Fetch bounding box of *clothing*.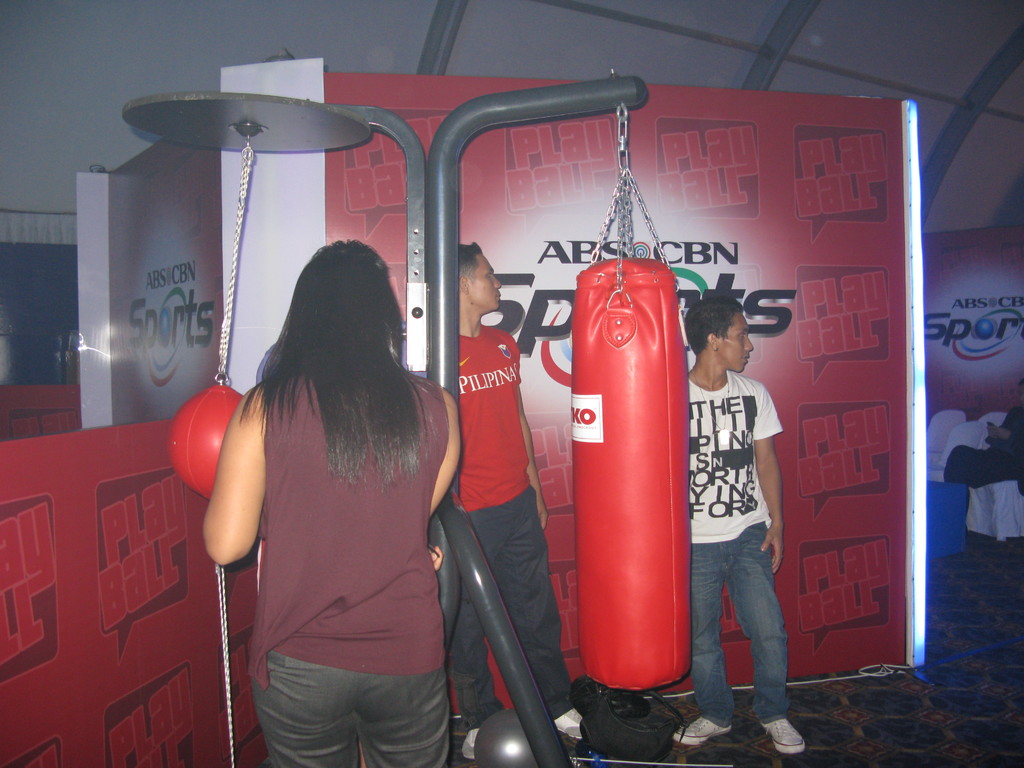
Bbox: {"x1": 687, "y1": 369, "x2": 784, "y2": 543}.
